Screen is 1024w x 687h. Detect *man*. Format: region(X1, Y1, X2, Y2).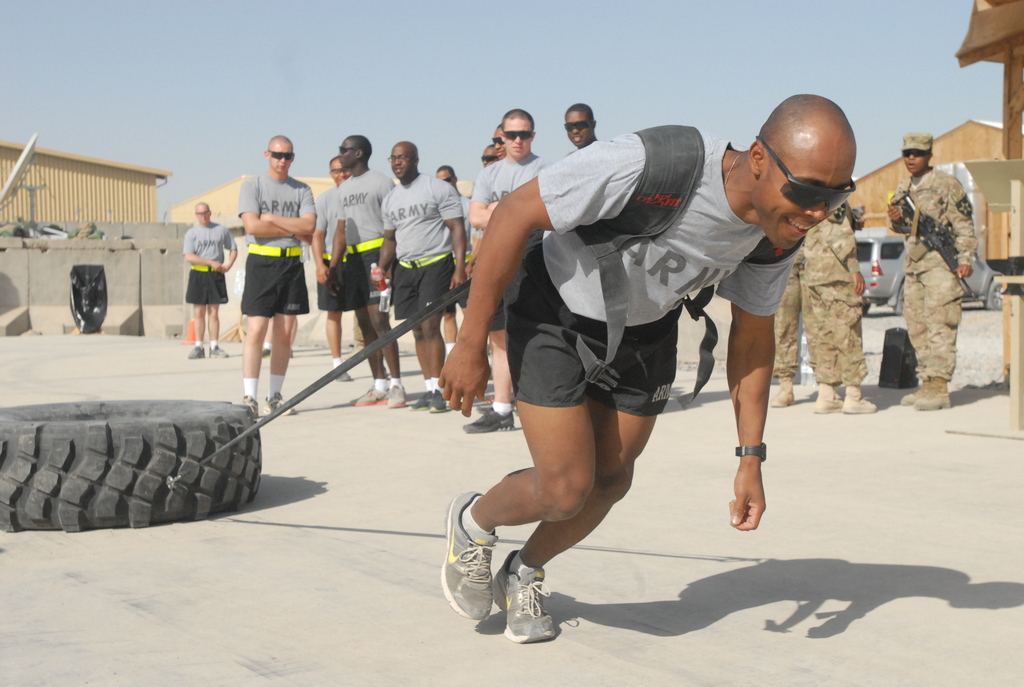
region(491, 125, 506, 157).
